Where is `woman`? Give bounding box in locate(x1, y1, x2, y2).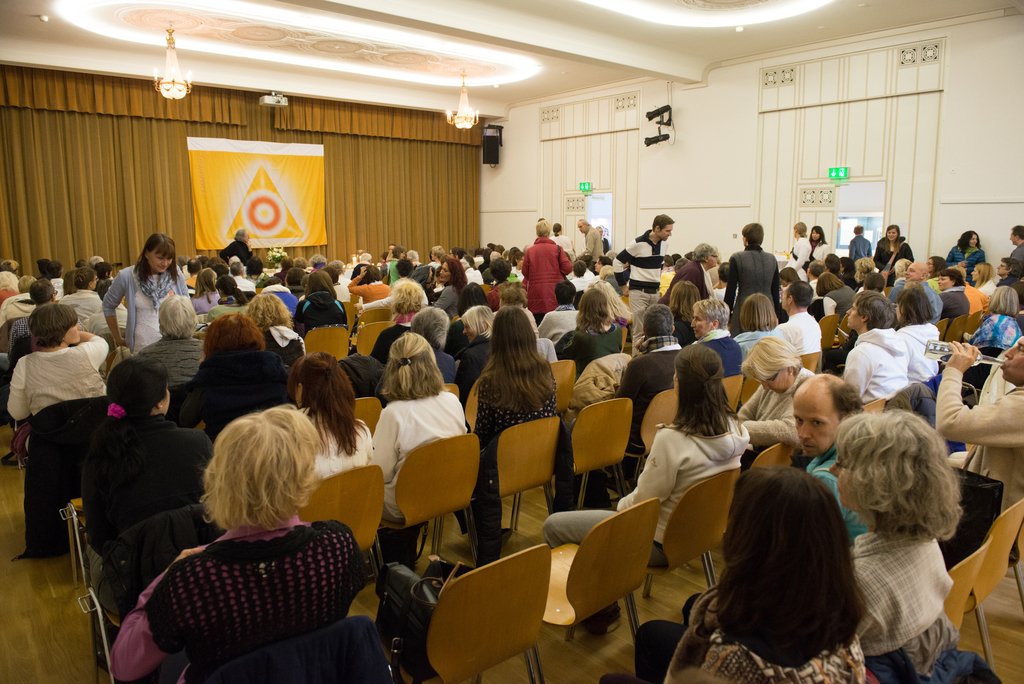
locate(517, 216, 570, 318).
